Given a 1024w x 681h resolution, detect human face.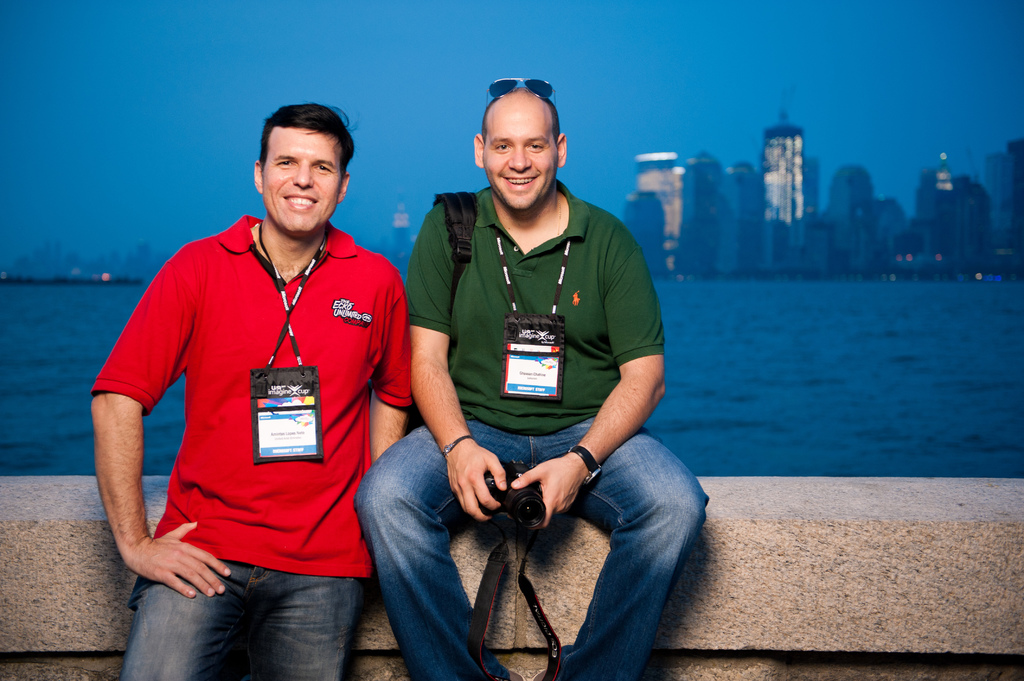
bbox(261, 120, 339, 237).
